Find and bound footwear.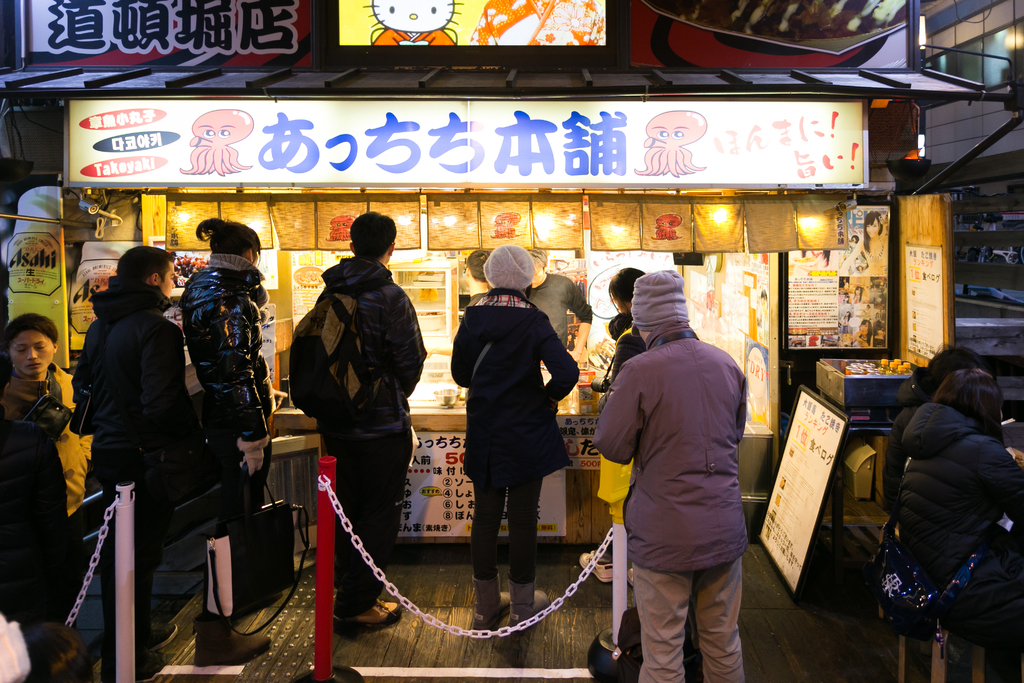
Bound: [x1=192, y1=620, x2=273, y2=664].
